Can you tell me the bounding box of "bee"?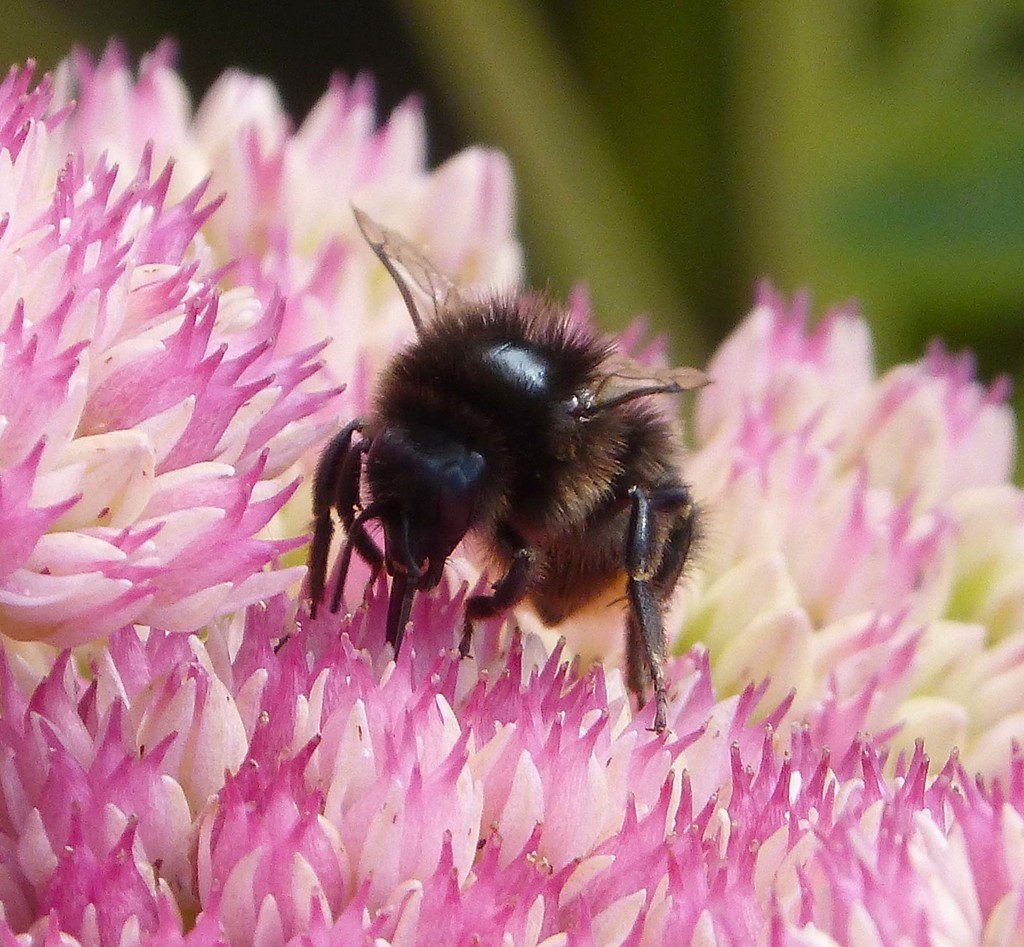
bbox(287, 186, 727, 754).
